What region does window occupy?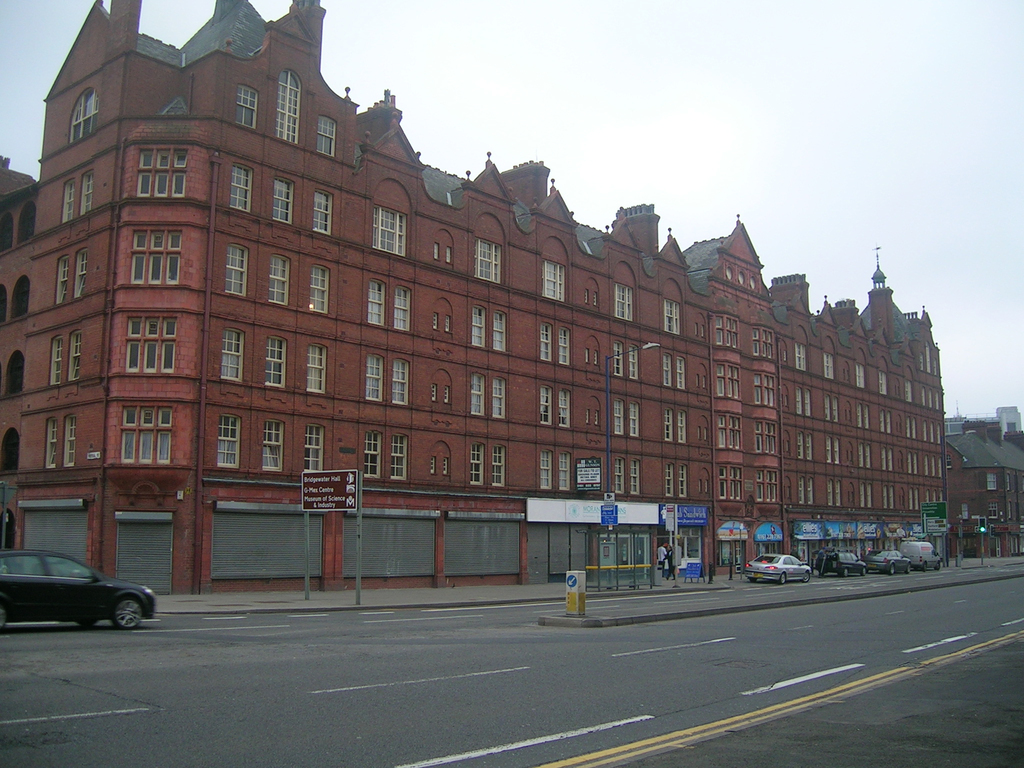
(left=561, top=388, right=571, bottom=423).
